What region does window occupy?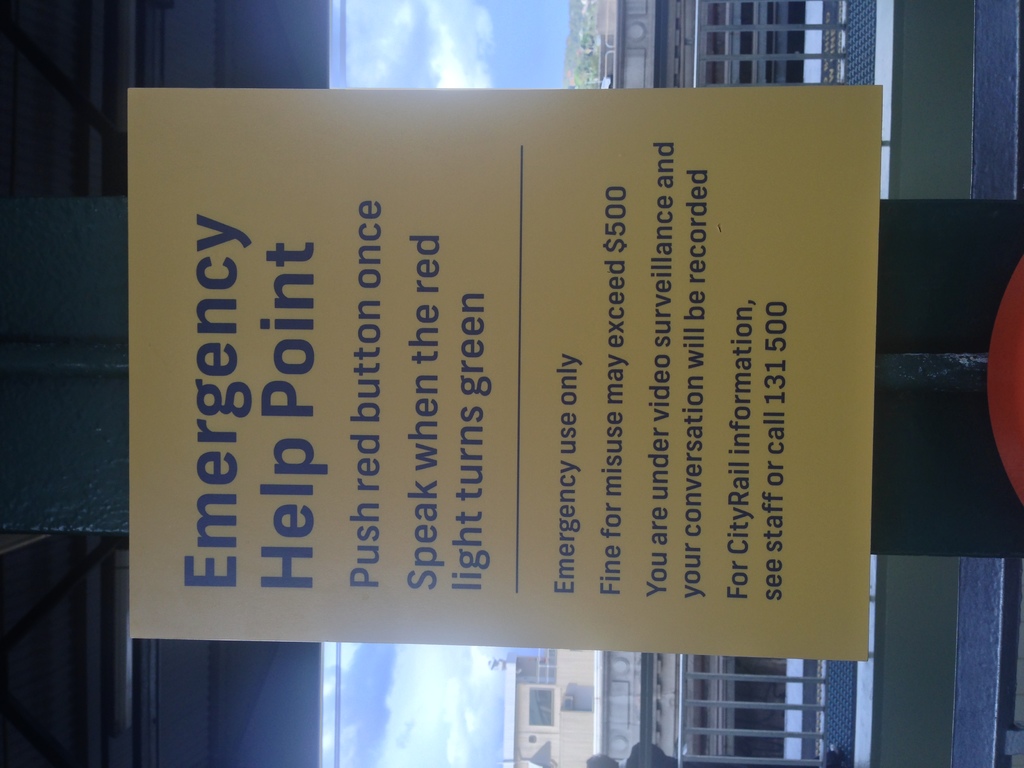
detection(528, 688, 561, 728).
